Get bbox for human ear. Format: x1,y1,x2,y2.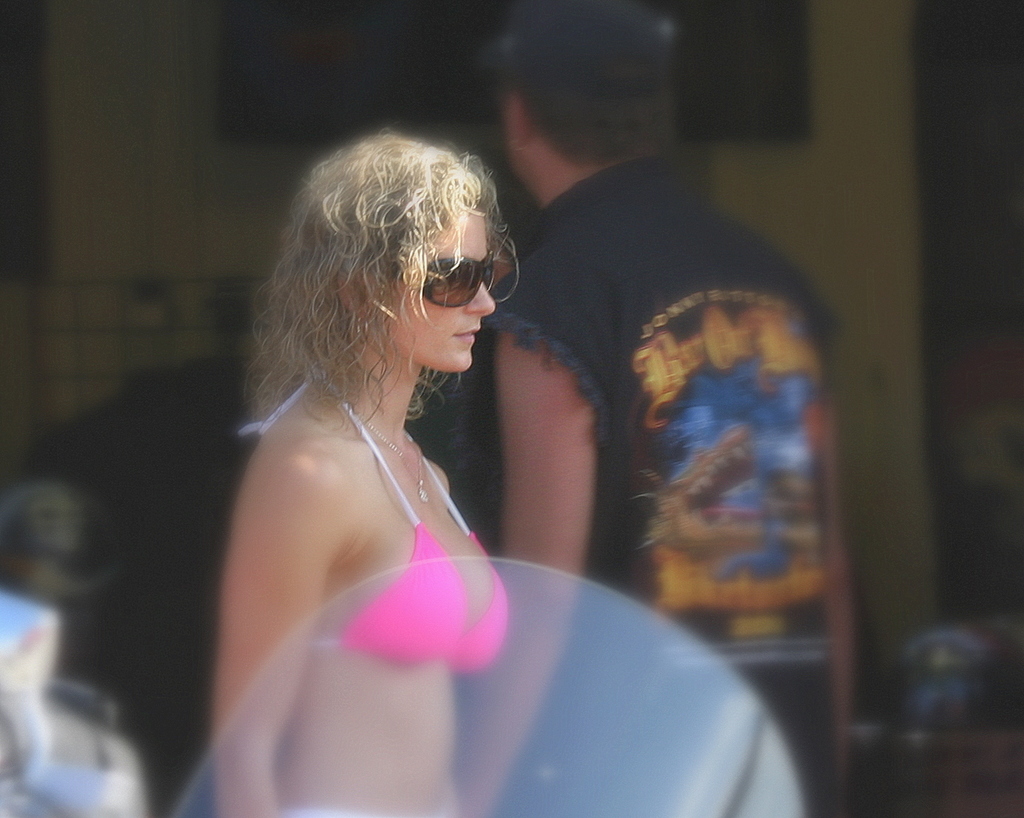
509,96,529,151.
